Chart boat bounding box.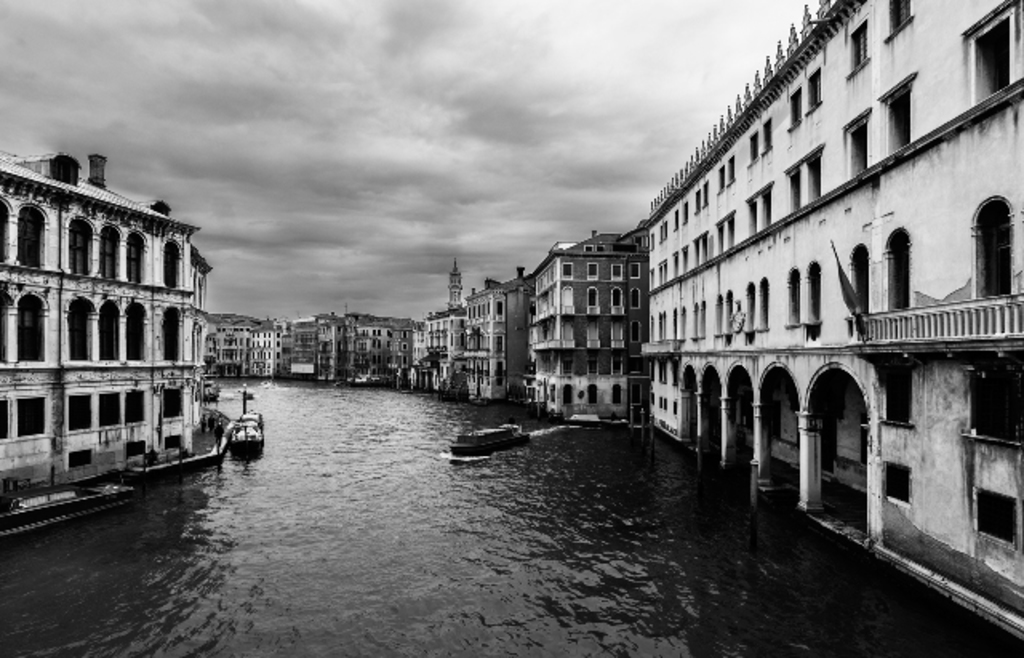
Charted: <region>443, 421, 530, 461</region>.
